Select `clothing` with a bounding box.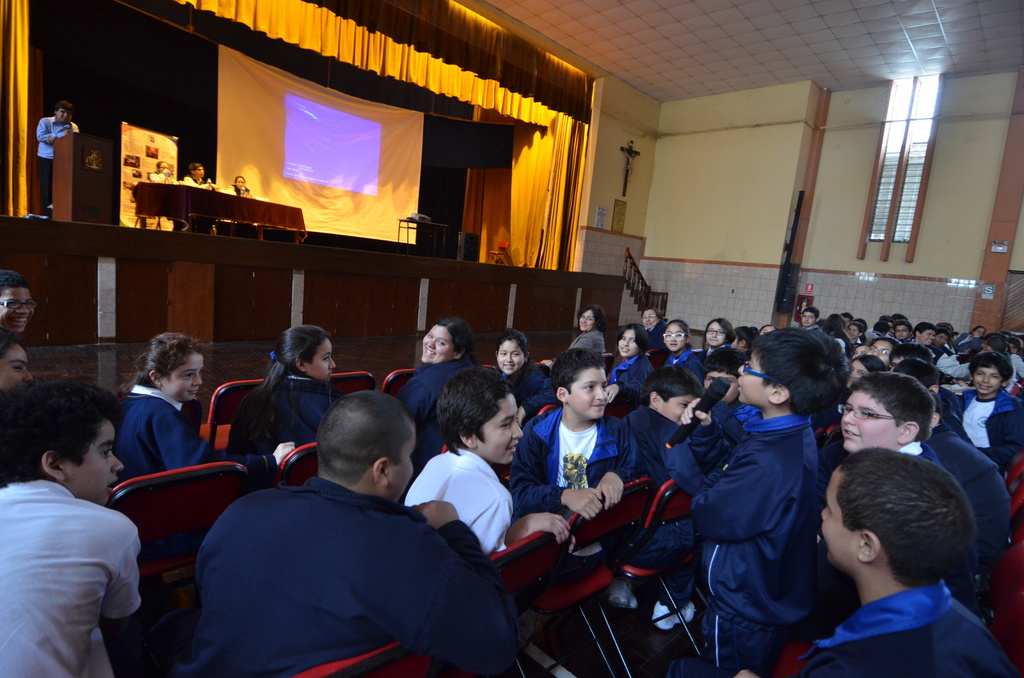
select_region(150, 171, 172, 185).
